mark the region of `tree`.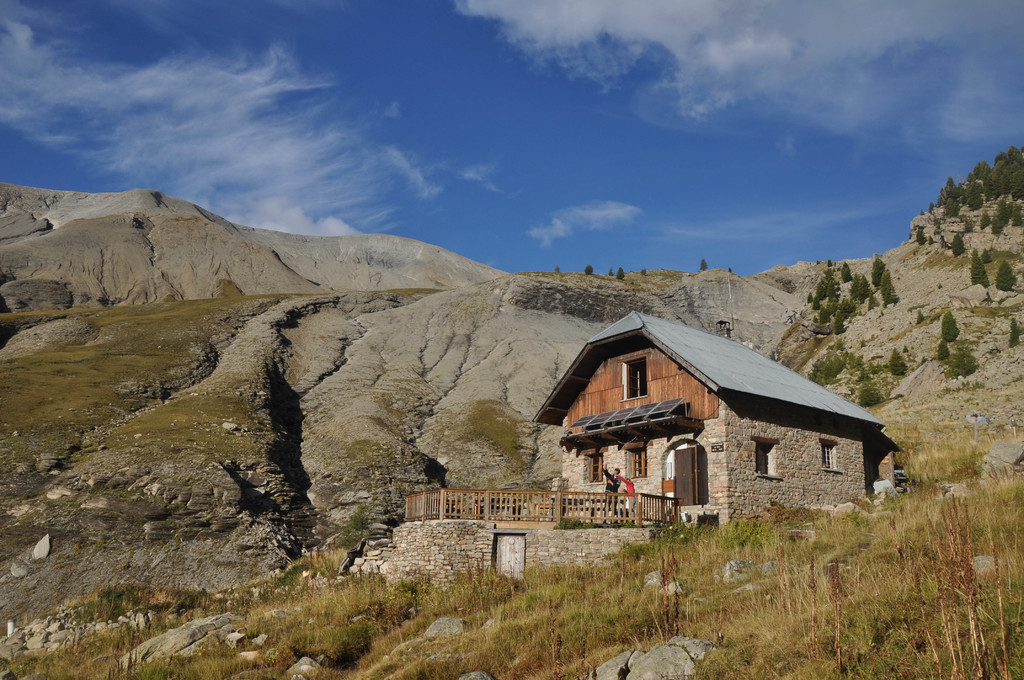
Region: [700,256,708,273].
